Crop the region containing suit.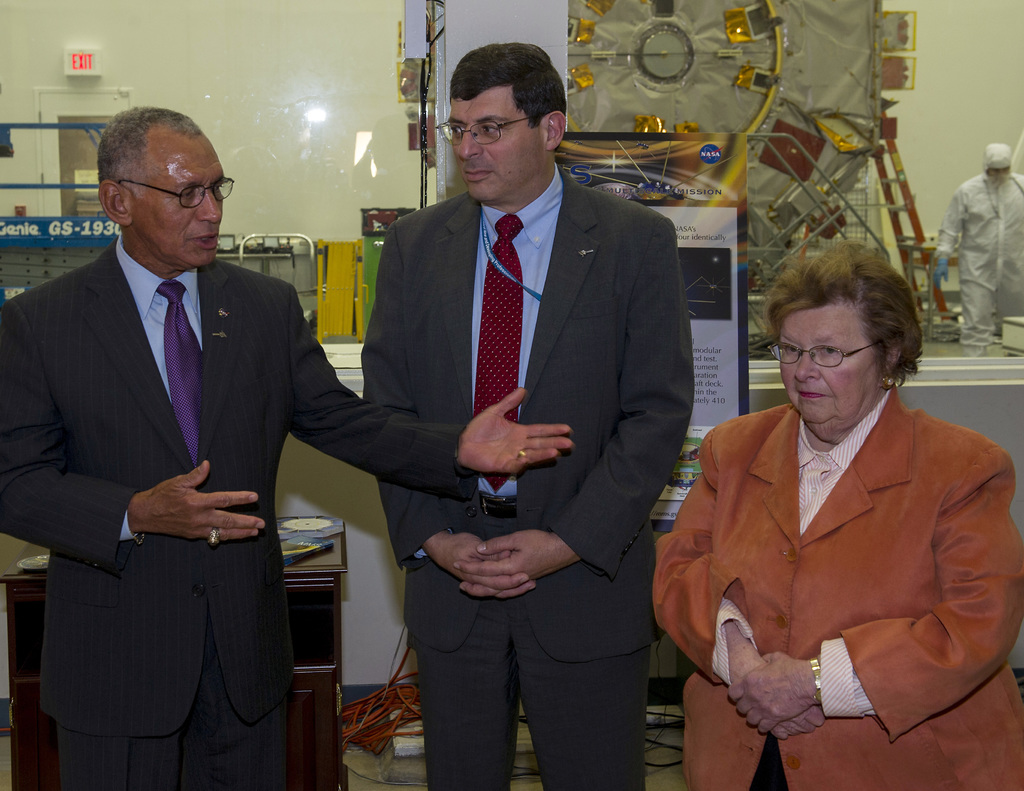
Crop region: locate(652, 385, 1023, 790).
